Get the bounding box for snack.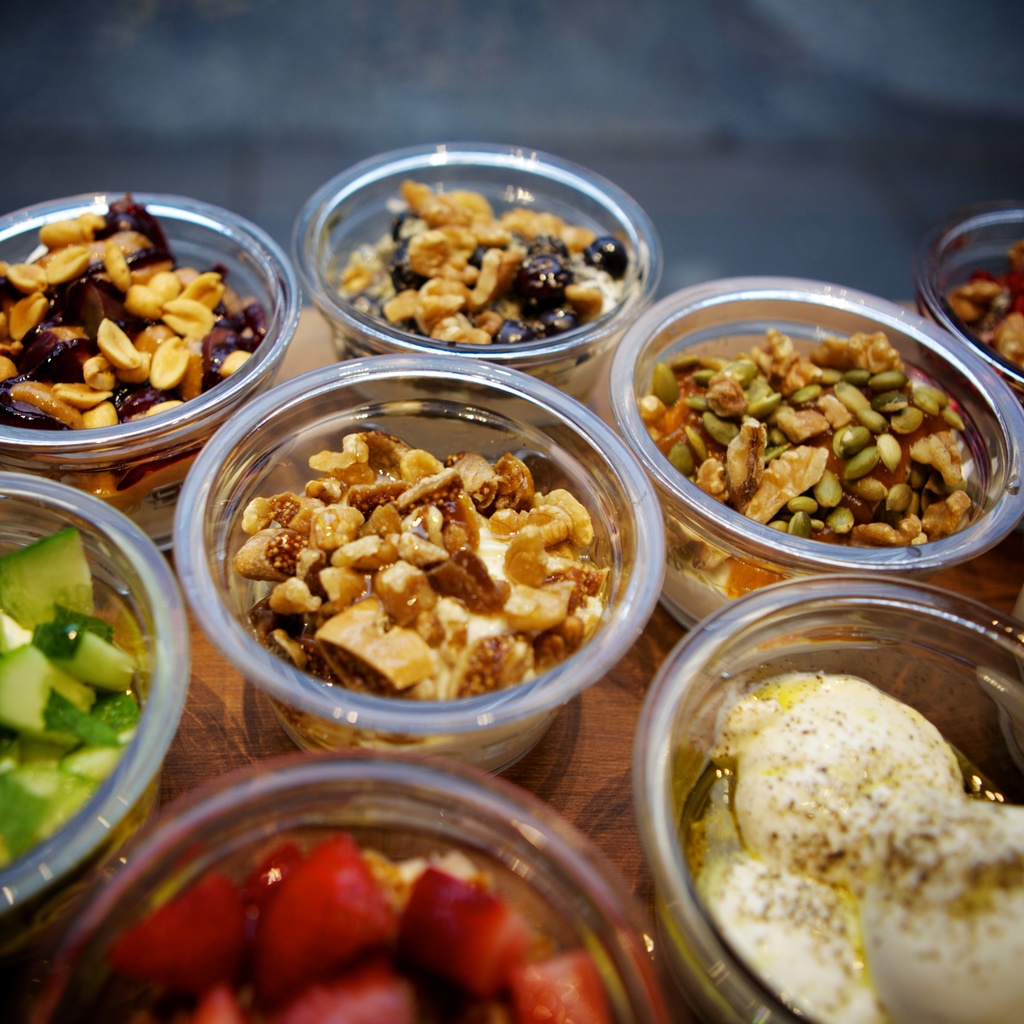
detection(224, 422, 640, 714).
